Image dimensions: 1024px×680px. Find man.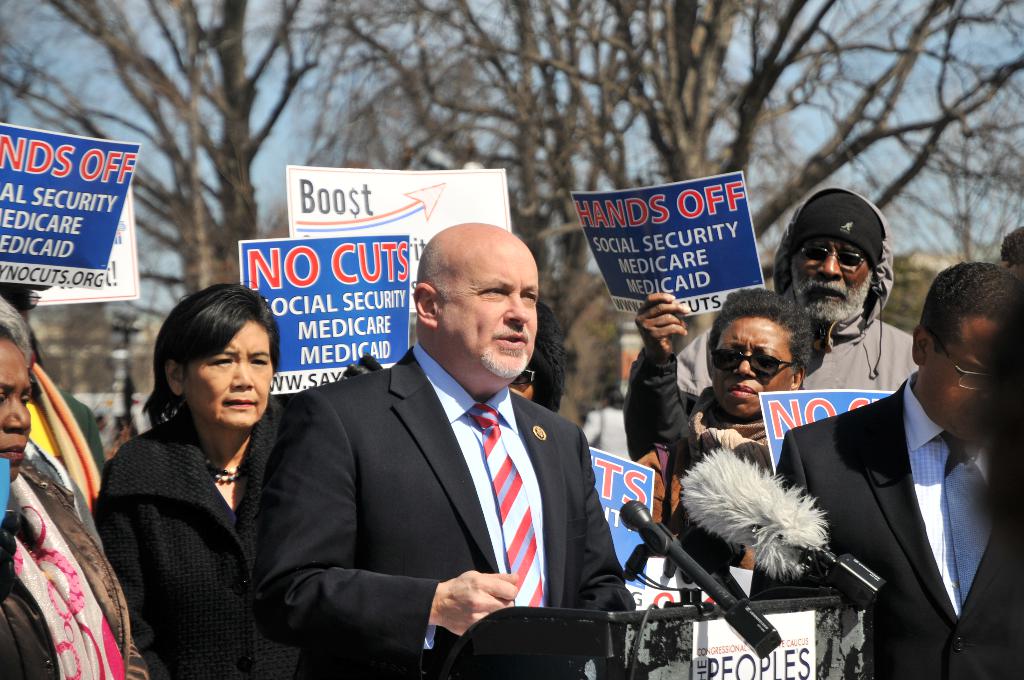
x1=669 y1=186 x2=927 y2=394.
